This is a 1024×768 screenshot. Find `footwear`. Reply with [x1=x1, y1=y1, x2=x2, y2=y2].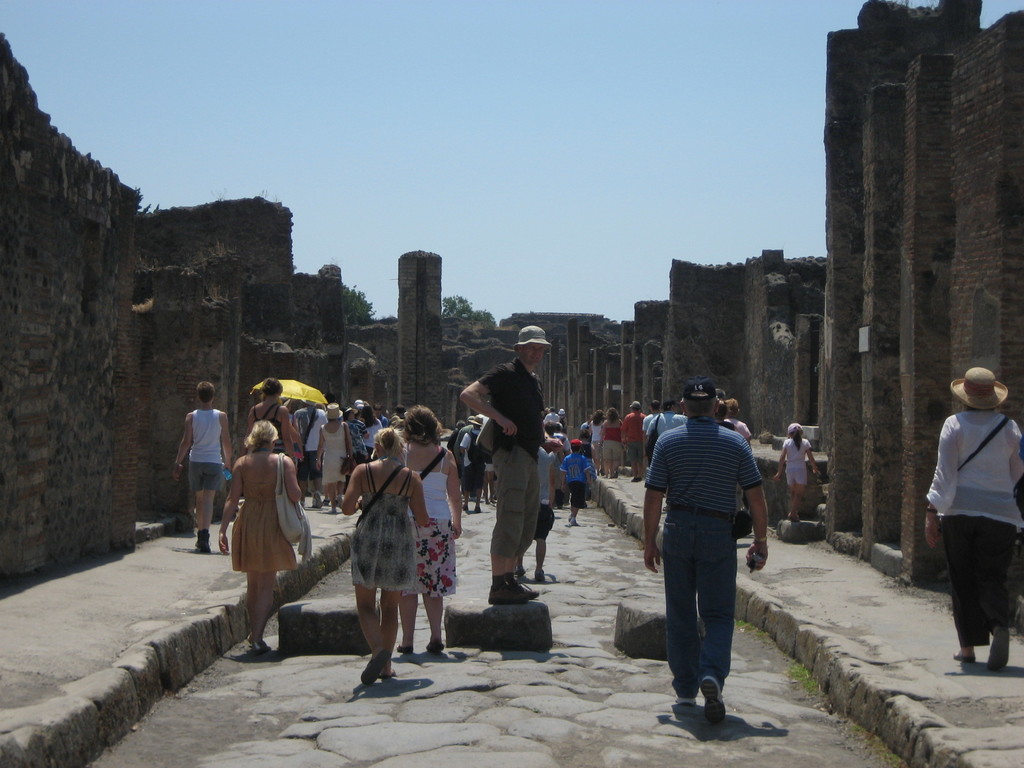
[x1=425, y1=640, x2=446, y2=652].
